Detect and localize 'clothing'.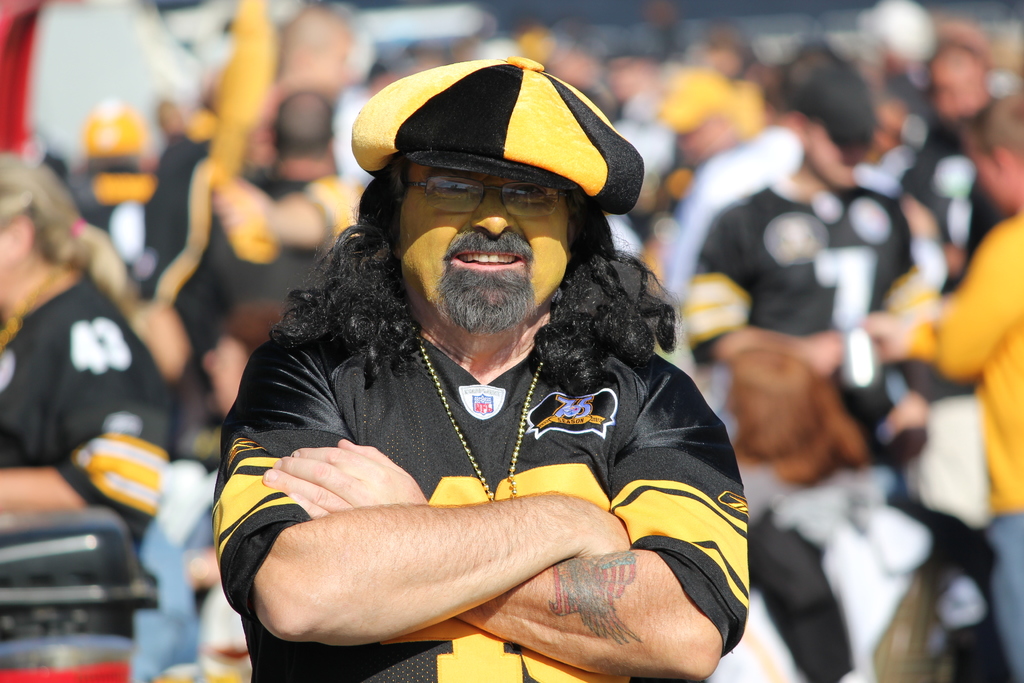
Localized at select_region(226, 241, 736, 661).
